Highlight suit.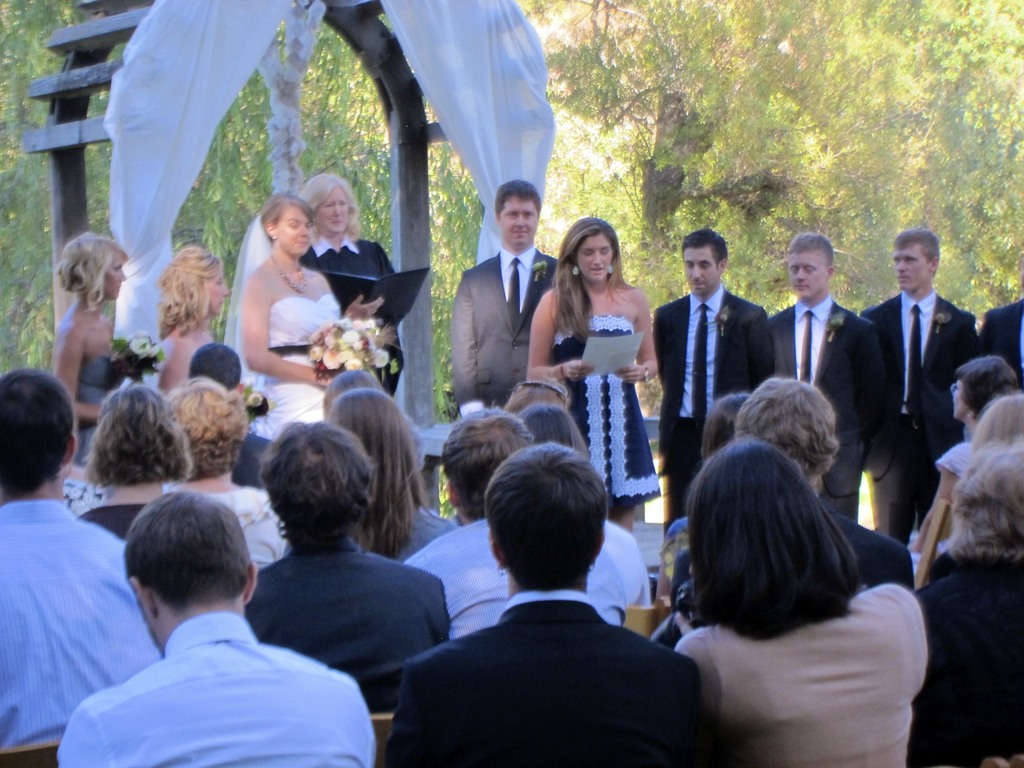
Highlighted region: [986, 295, 1023, 406].
